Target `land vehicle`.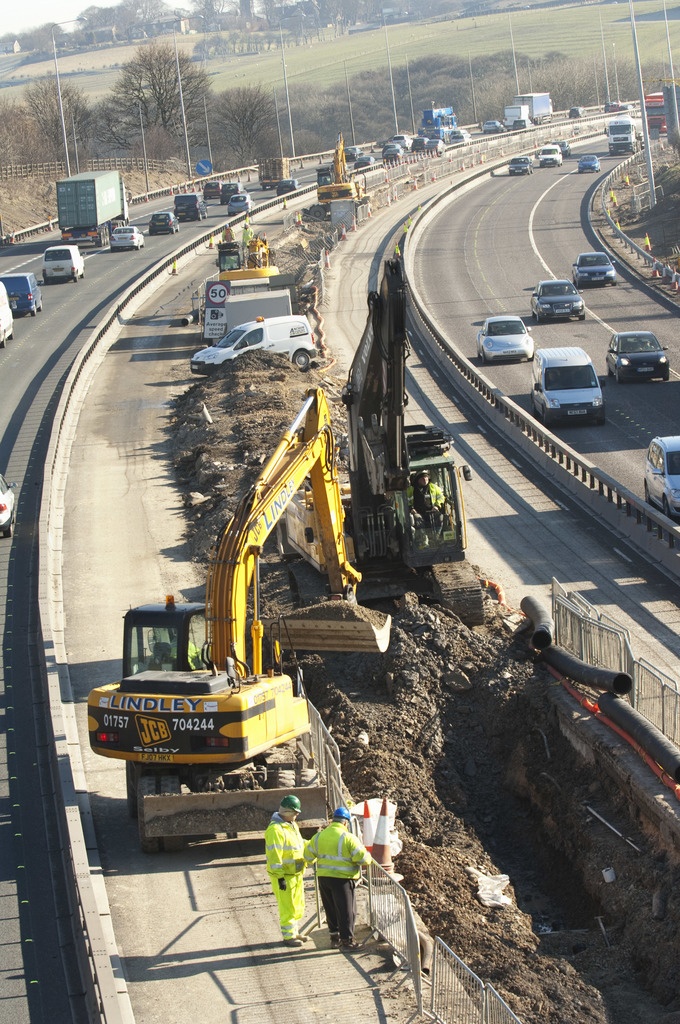
Target region: [left=85, top=393, right=390, bottom=855].
